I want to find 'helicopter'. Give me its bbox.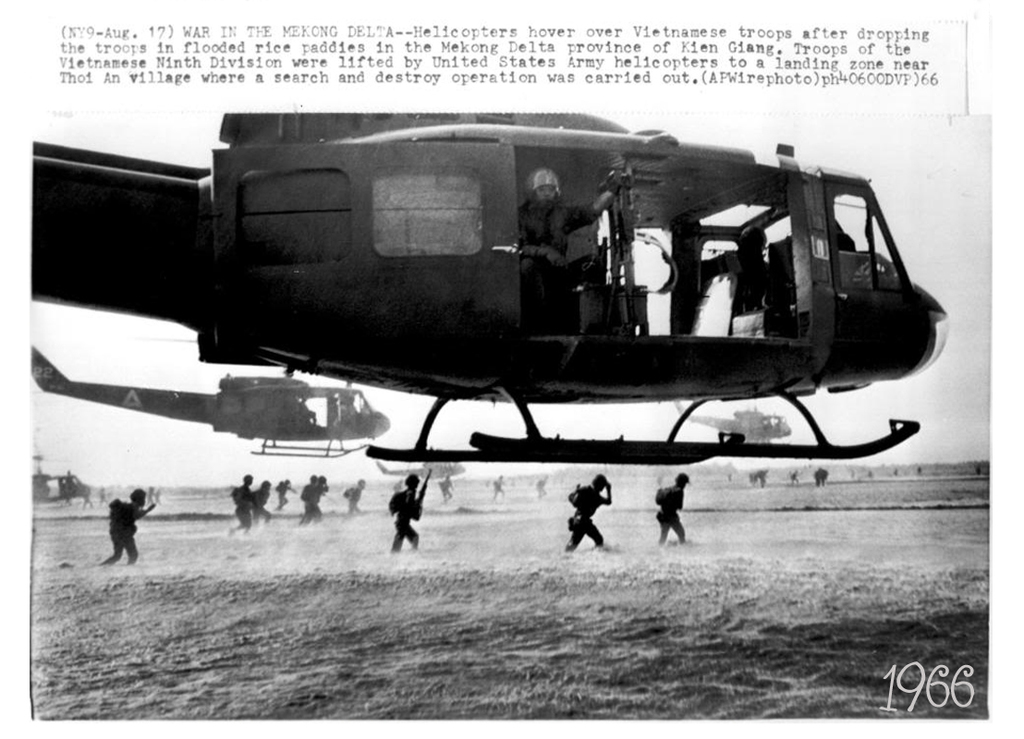
(x1=33, y1=455, x2=95, y2=504).
